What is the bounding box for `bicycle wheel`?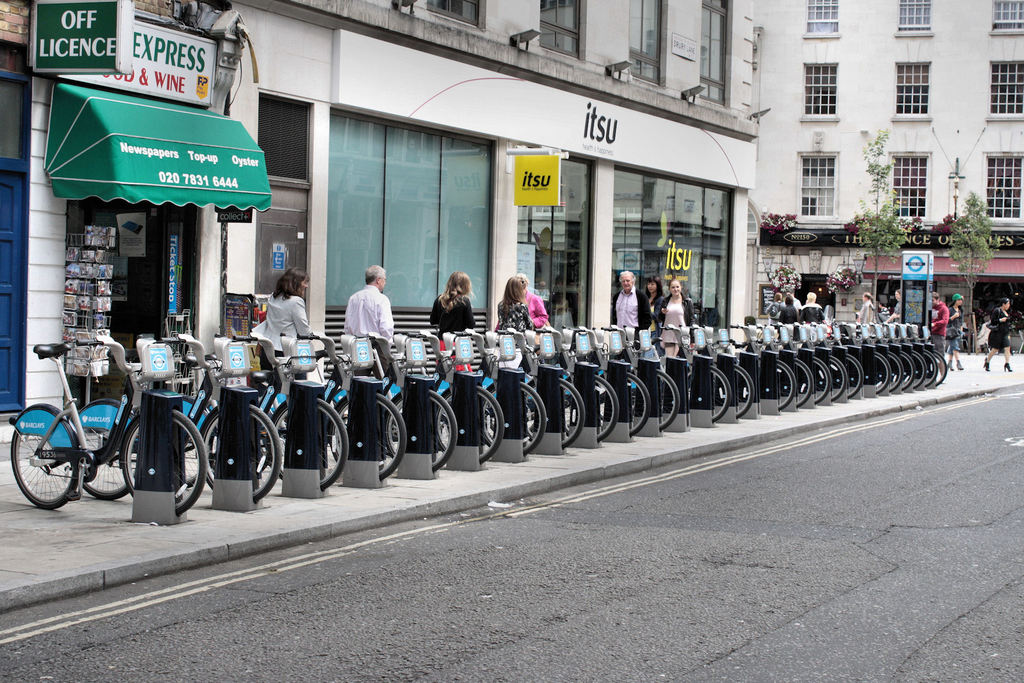
{"x1": 911, "y1": 349, "x2": 929, "y2": 388}.
